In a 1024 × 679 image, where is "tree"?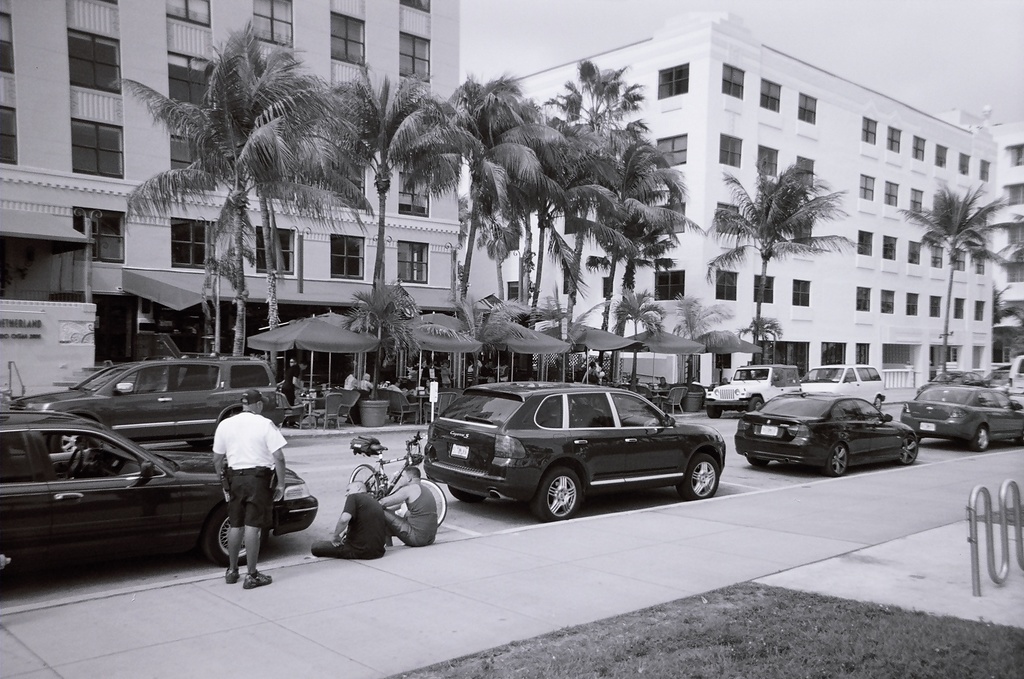
[left=741, top=310, right=781, bottom=372].
